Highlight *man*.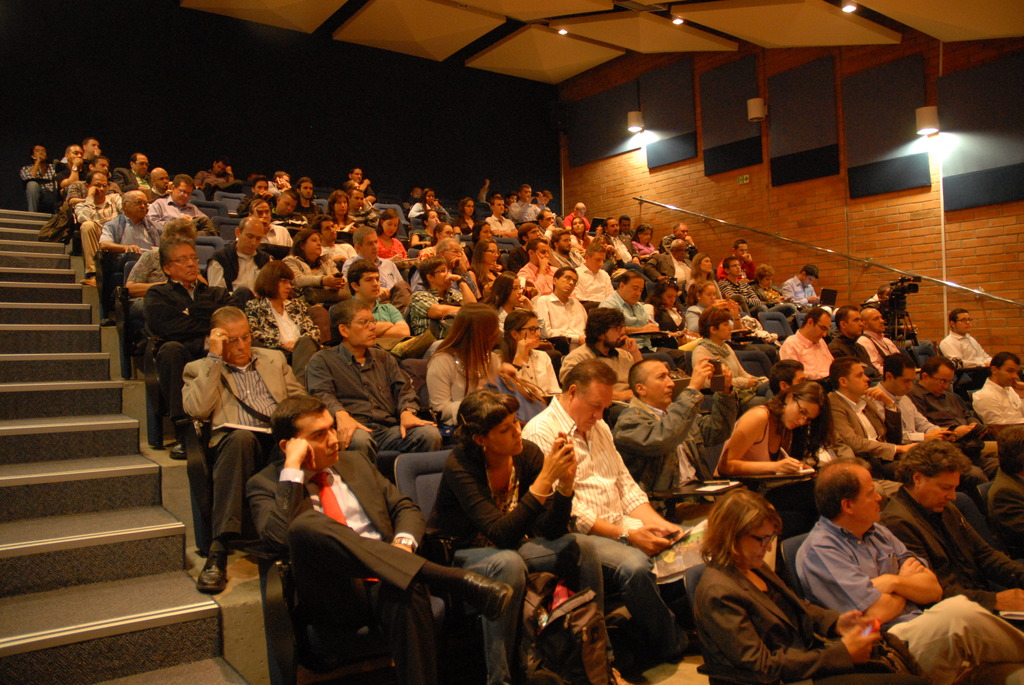
Highlighted region: 828,358,918,464.
